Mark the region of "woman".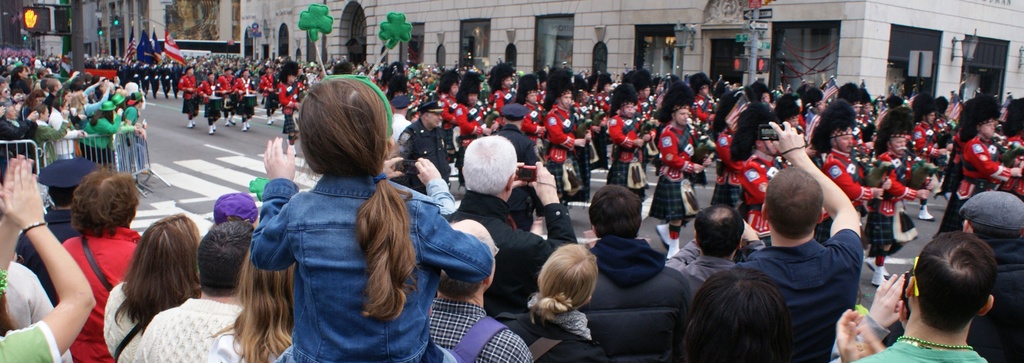
Region: [215, 247, 299, 362].
